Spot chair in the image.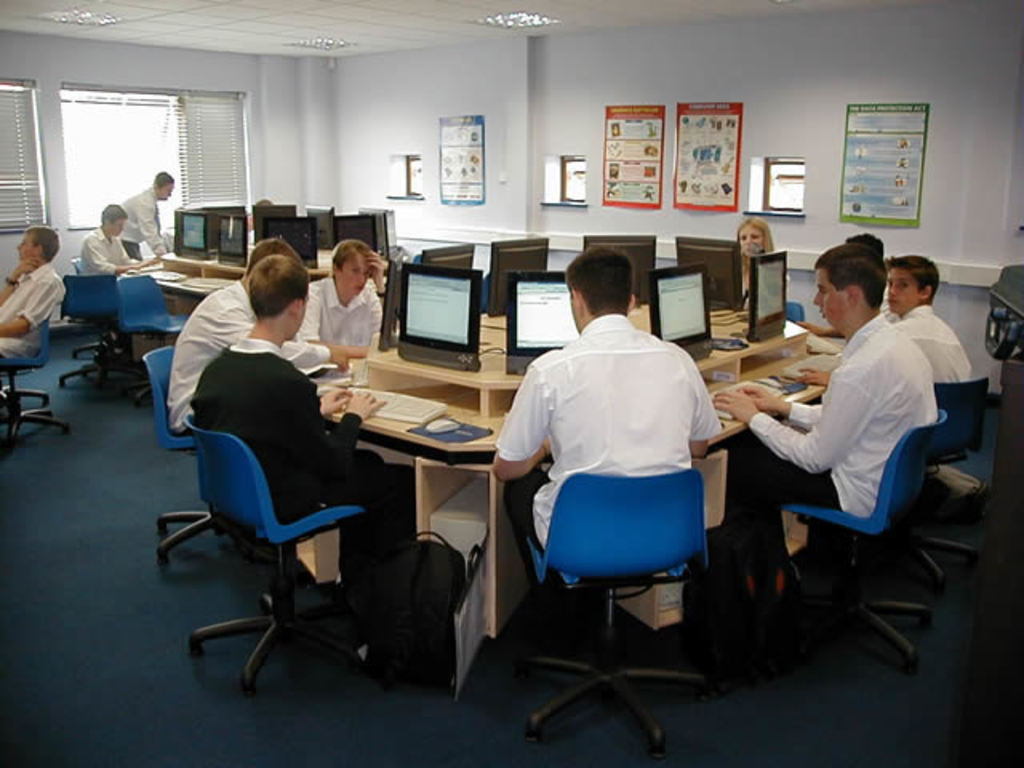
chair found at [152,330,246,573].
